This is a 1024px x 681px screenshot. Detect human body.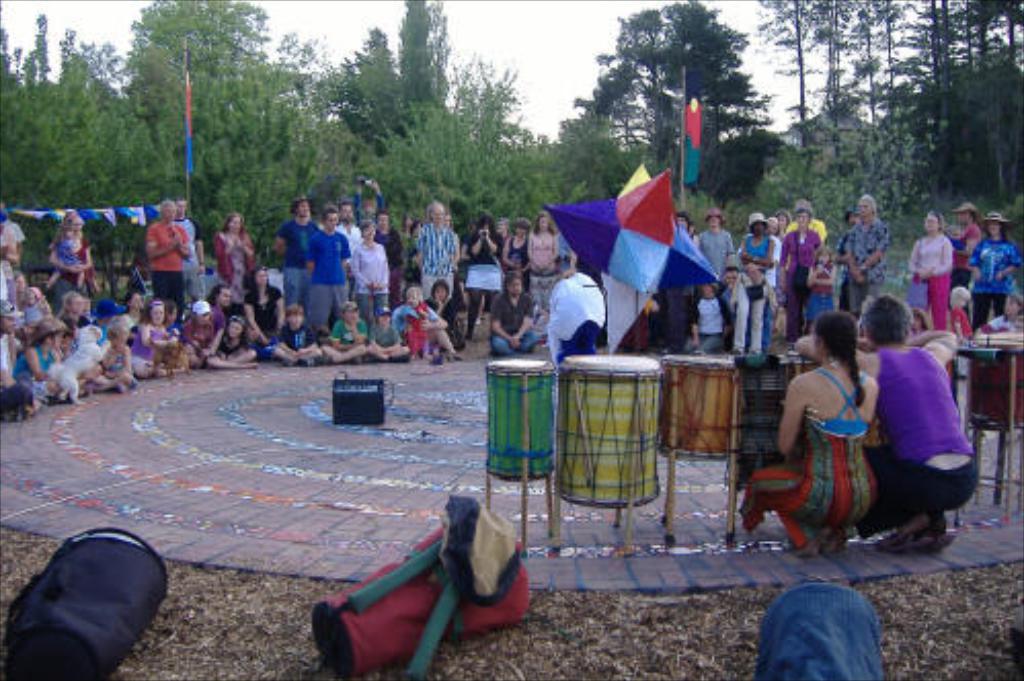
(x1=55, y1=285, x2=92, y2=338).
